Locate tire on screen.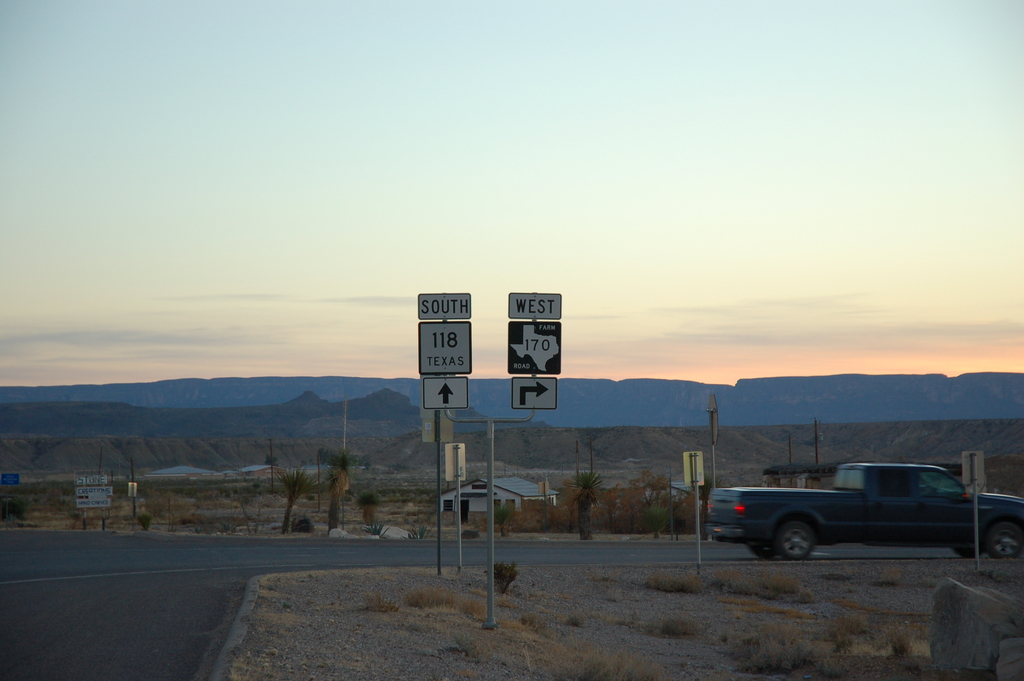
On screen at <box>750,544,778,559</box>.
